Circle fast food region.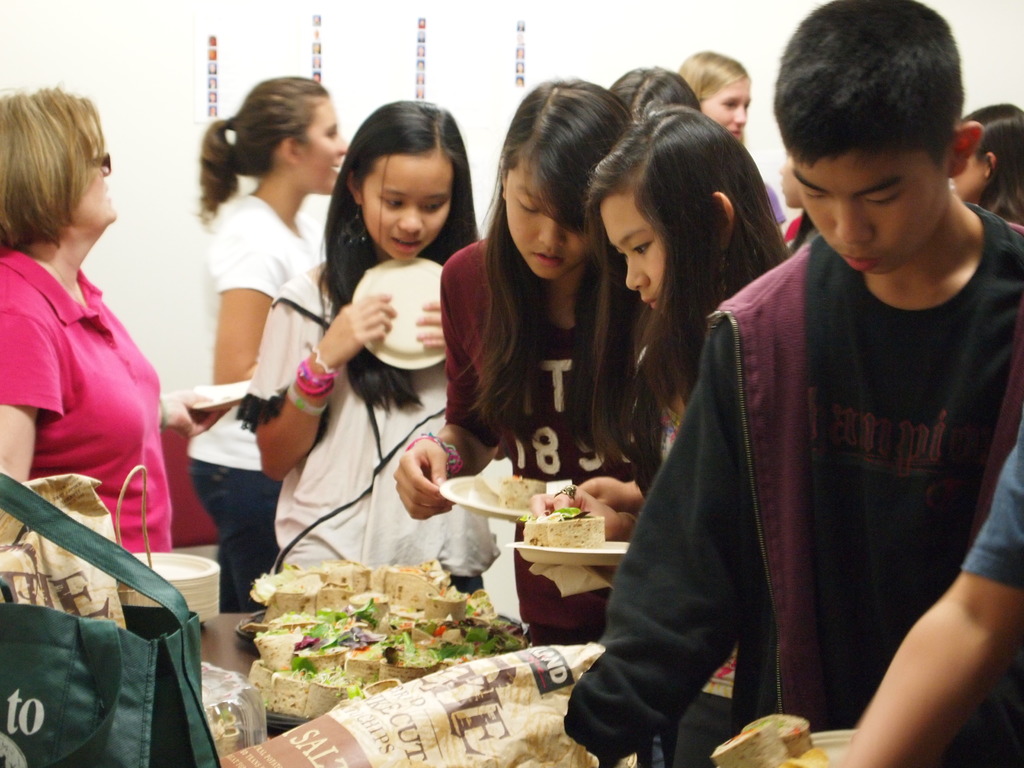
Region: rect(525, 502, 606, 549).
